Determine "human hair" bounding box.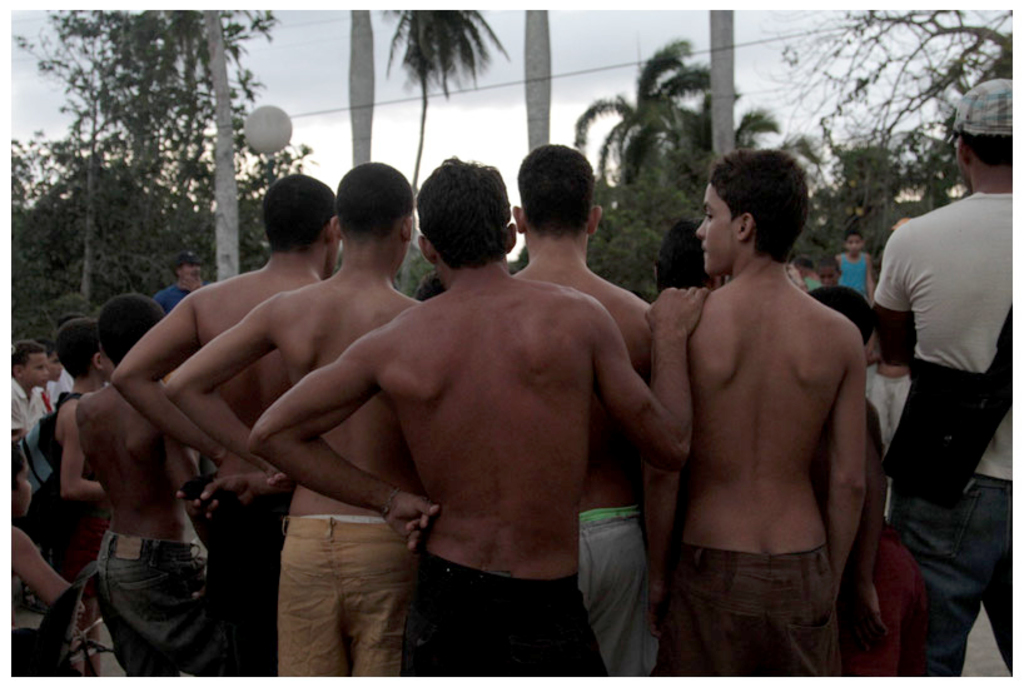
Determined: l=959, t=126, r=1018, b=164.
